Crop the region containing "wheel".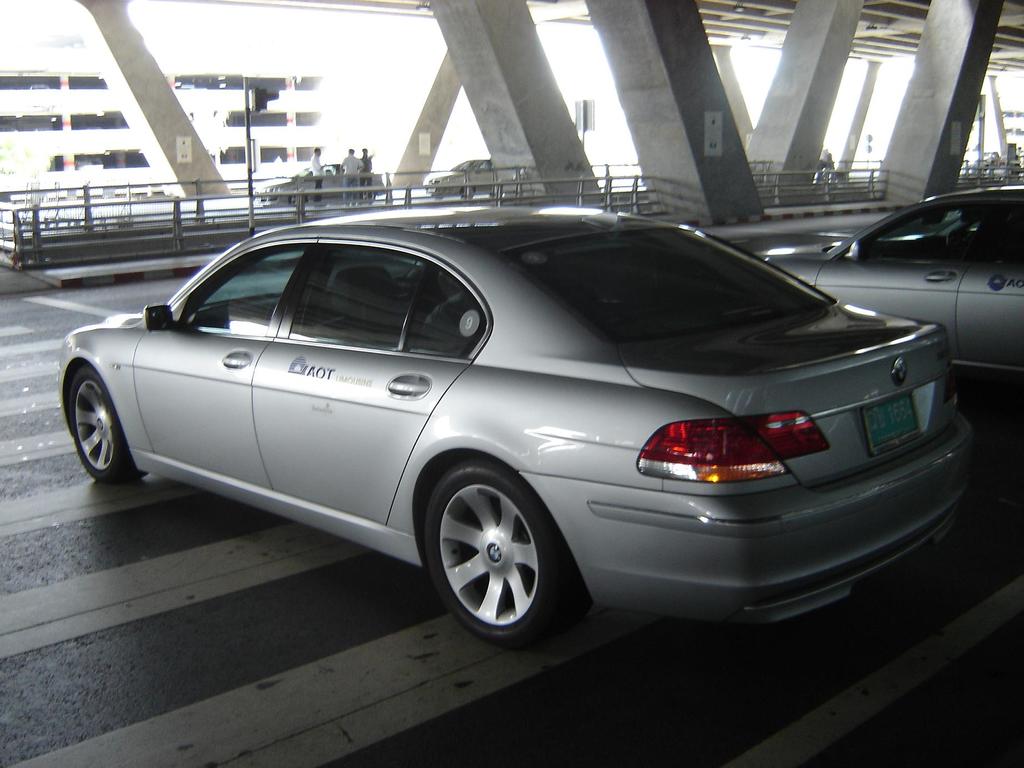
Crop region: 291:193:307:205.
